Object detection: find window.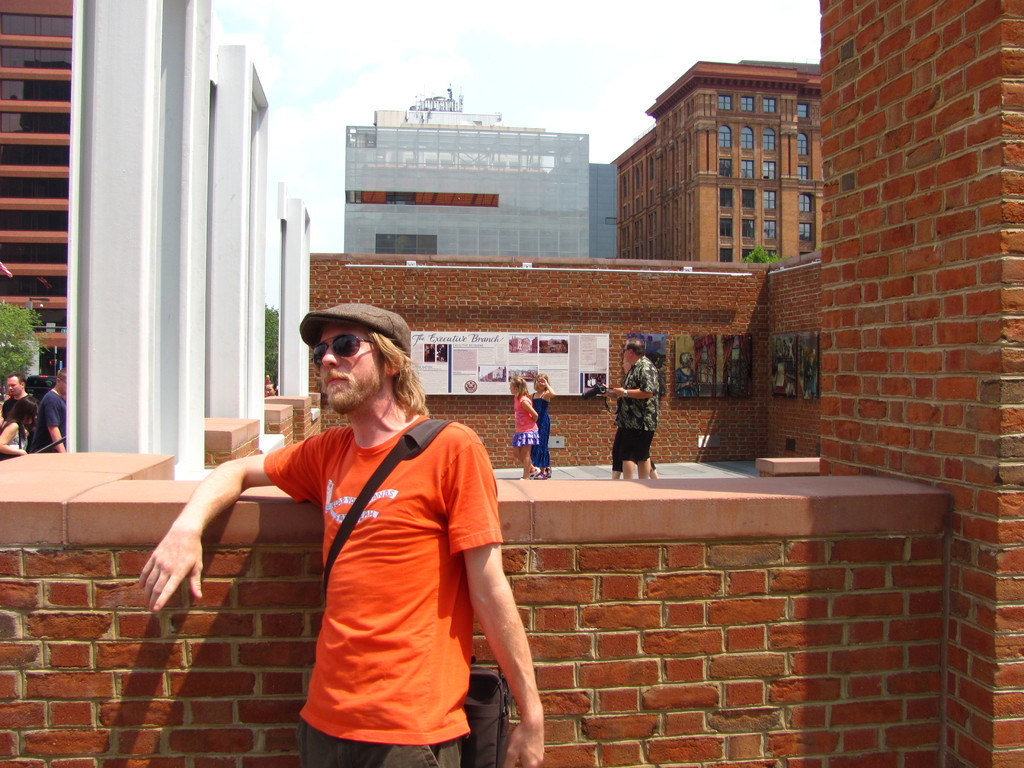
(796, 191, 813, 211).
